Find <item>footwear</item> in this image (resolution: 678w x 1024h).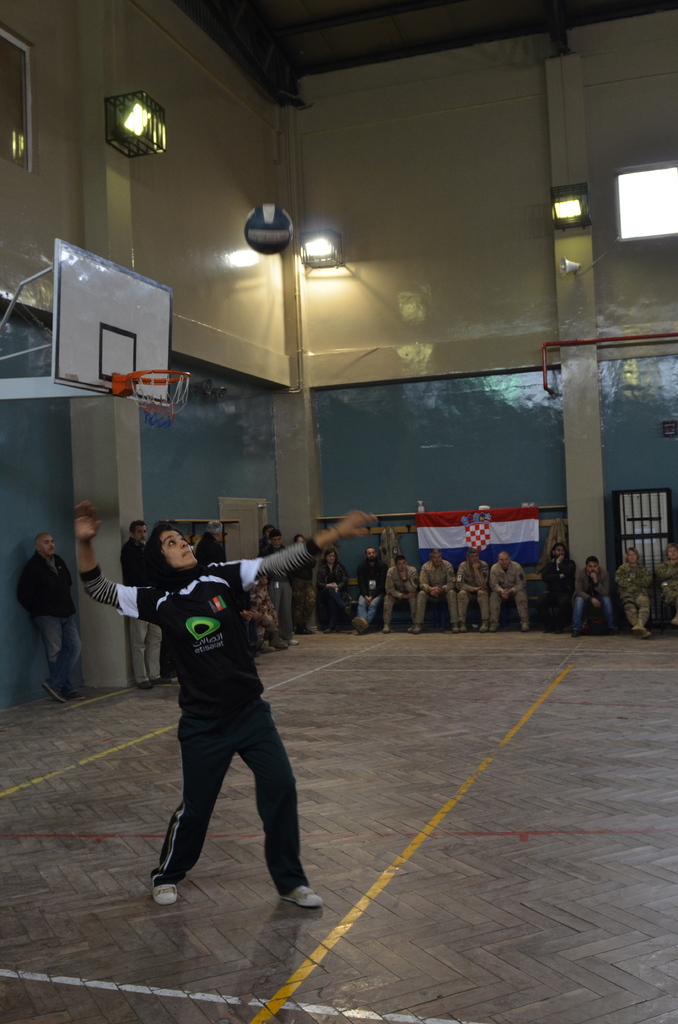
(482, 623, 487, 633).
